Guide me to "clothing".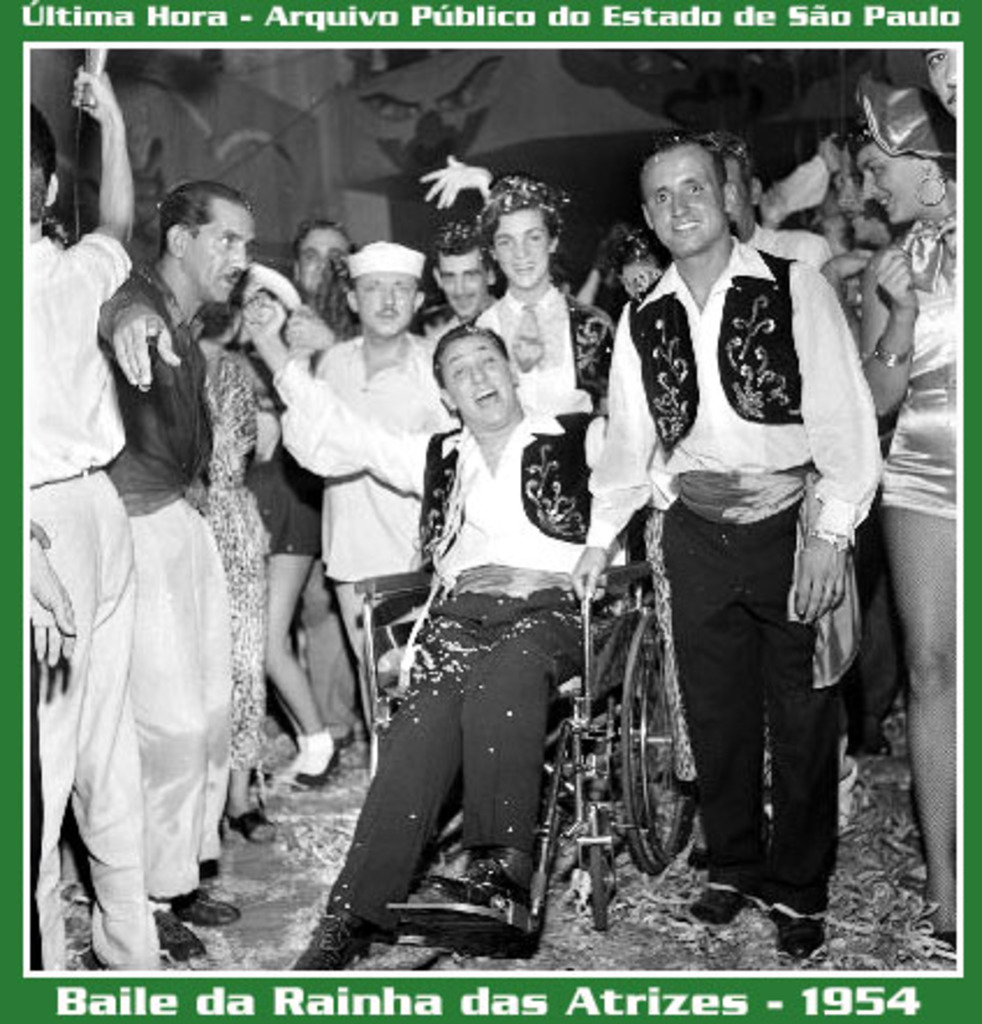
Guidance: (x1=600, y1=137, x2=880, y2=892).
